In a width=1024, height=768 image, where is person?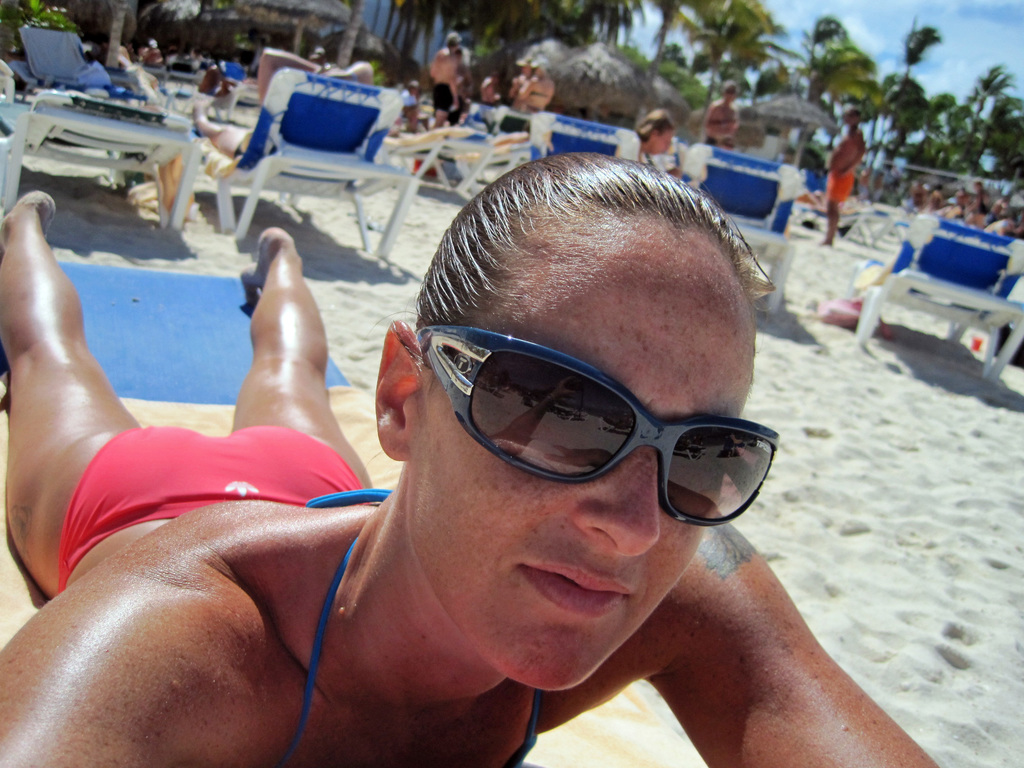
140 40 168 70.
